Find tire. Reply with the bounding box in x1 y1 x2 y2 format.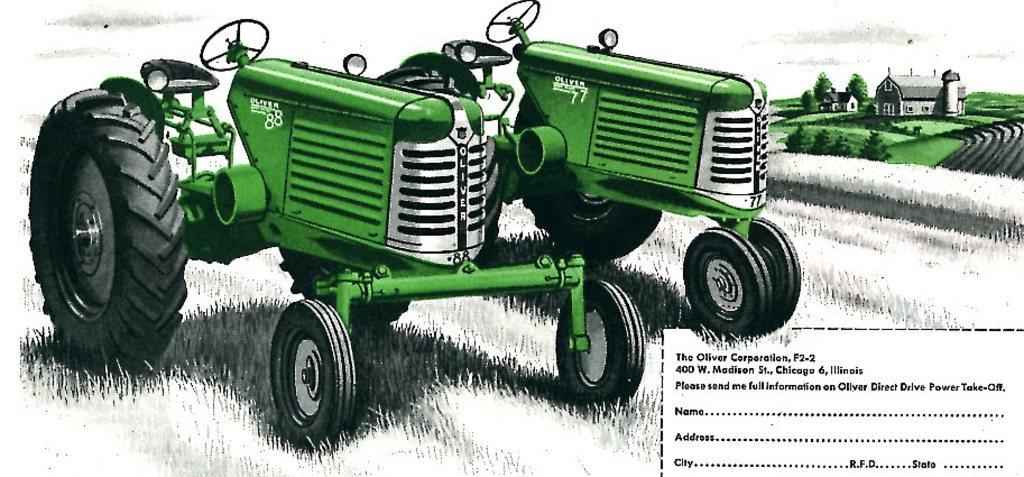
376 66 504 267.
